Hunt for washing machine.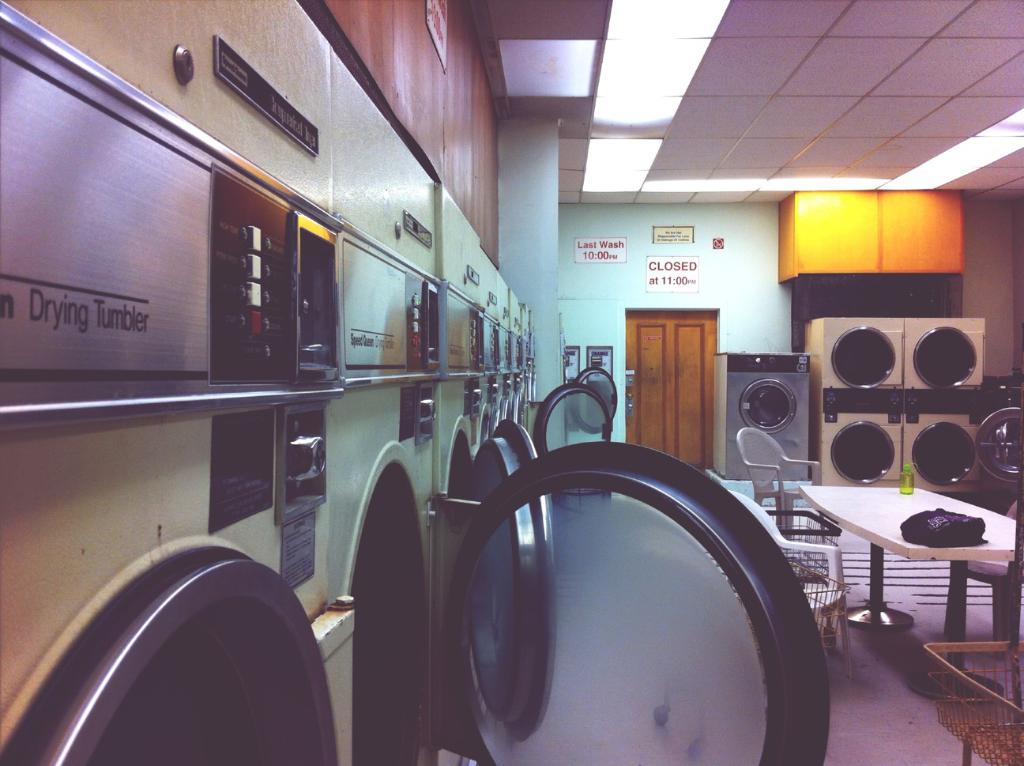
Hunted down at (left=717, top=345, right=825, bottom=496).
